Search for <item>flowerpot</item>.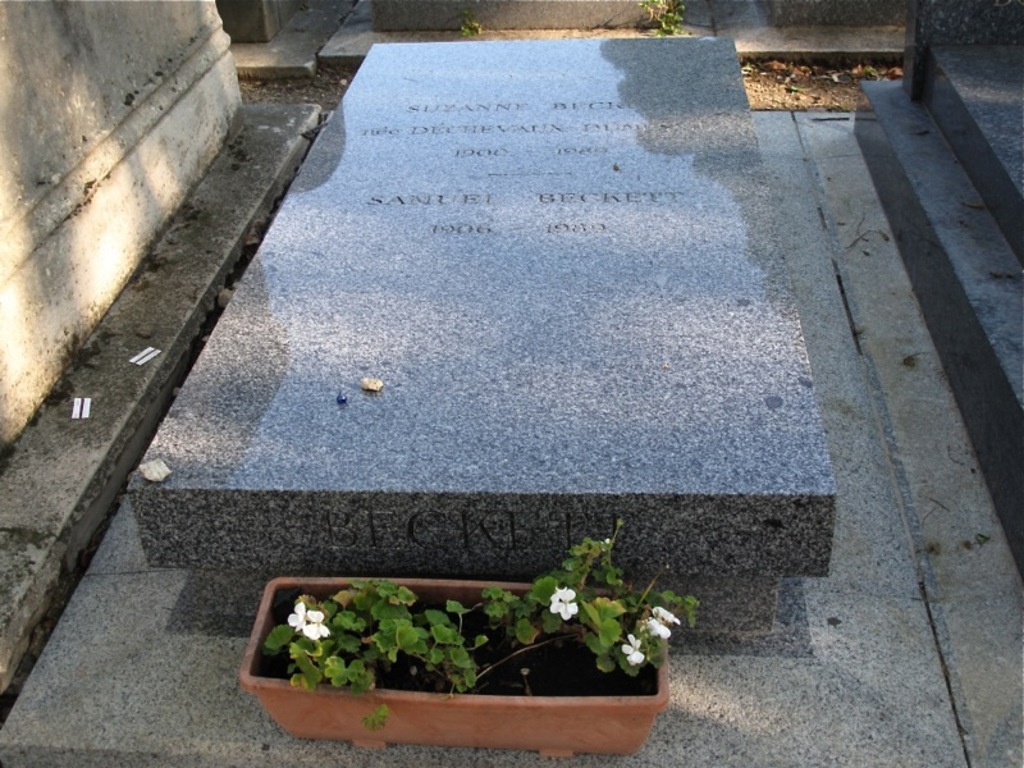
Found at <bbox>215, 561, 717, 749</bbox>.
